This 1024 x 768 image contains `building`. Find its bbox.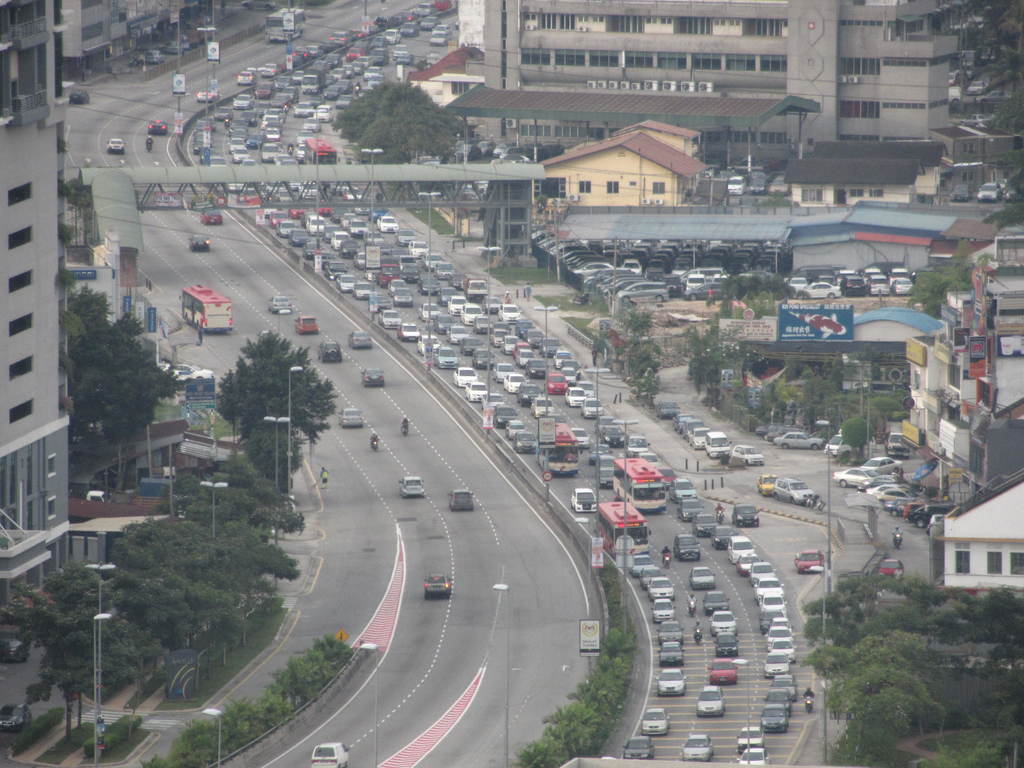
(left=0, top=0, right=72, bottom=615).
